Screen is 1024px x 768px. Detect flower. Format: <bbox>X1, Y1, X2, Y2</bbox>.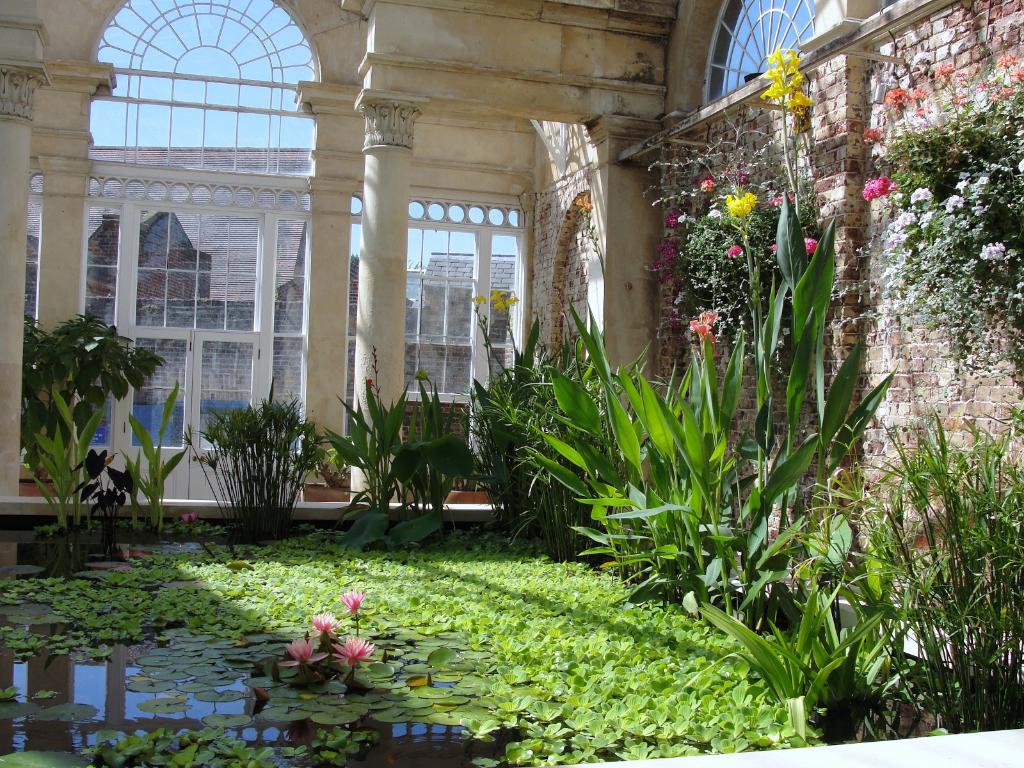
<bbox>926, 211, 934, 218</bbox>.
